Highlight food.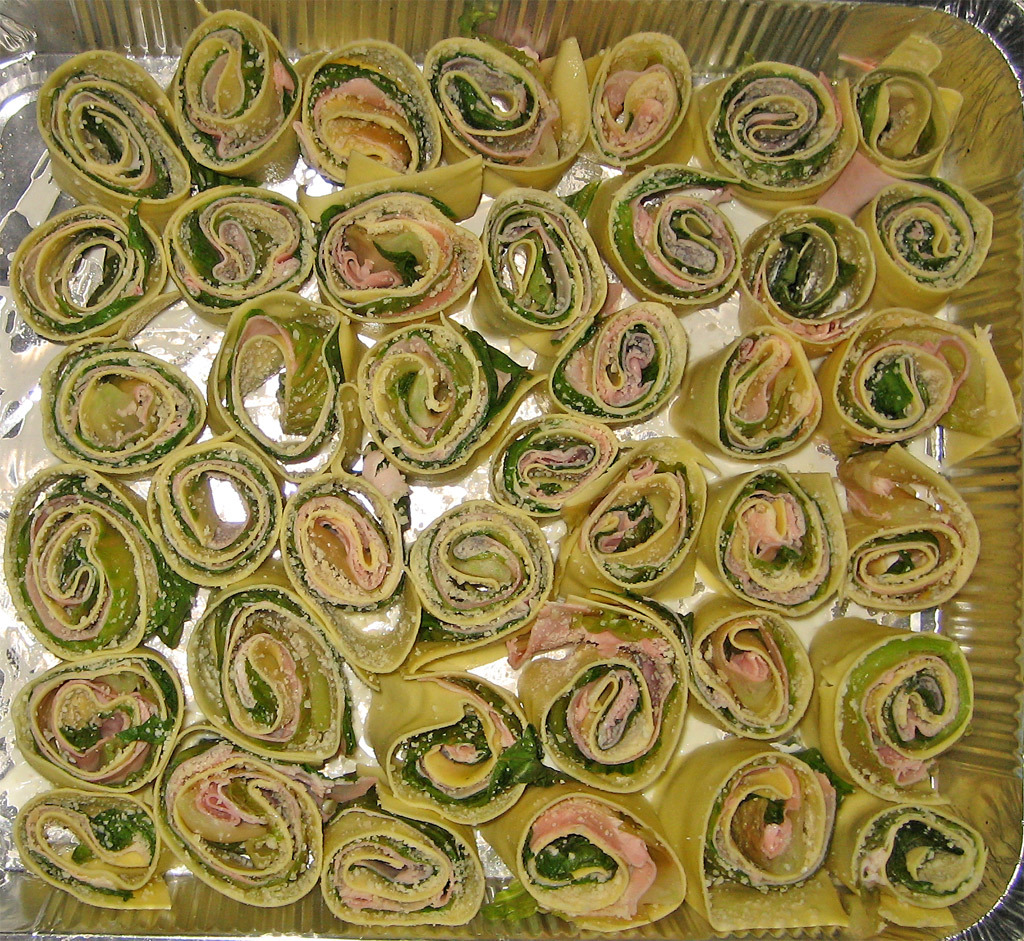
Highlighted region: region(684, 601, 817, 743).
